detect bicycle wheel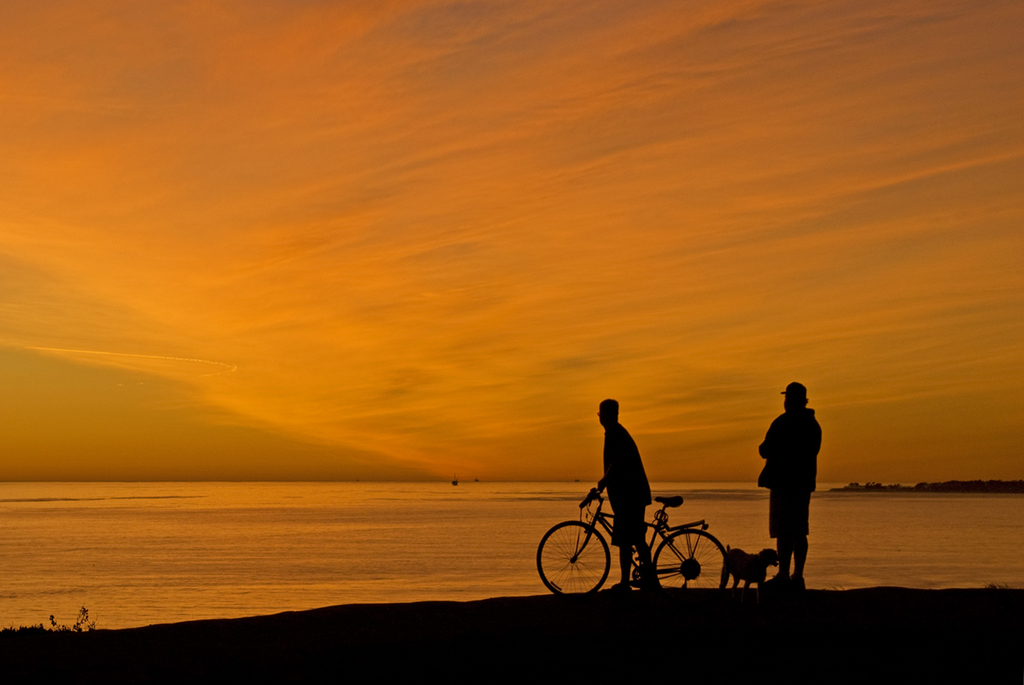
650/529/731/590
